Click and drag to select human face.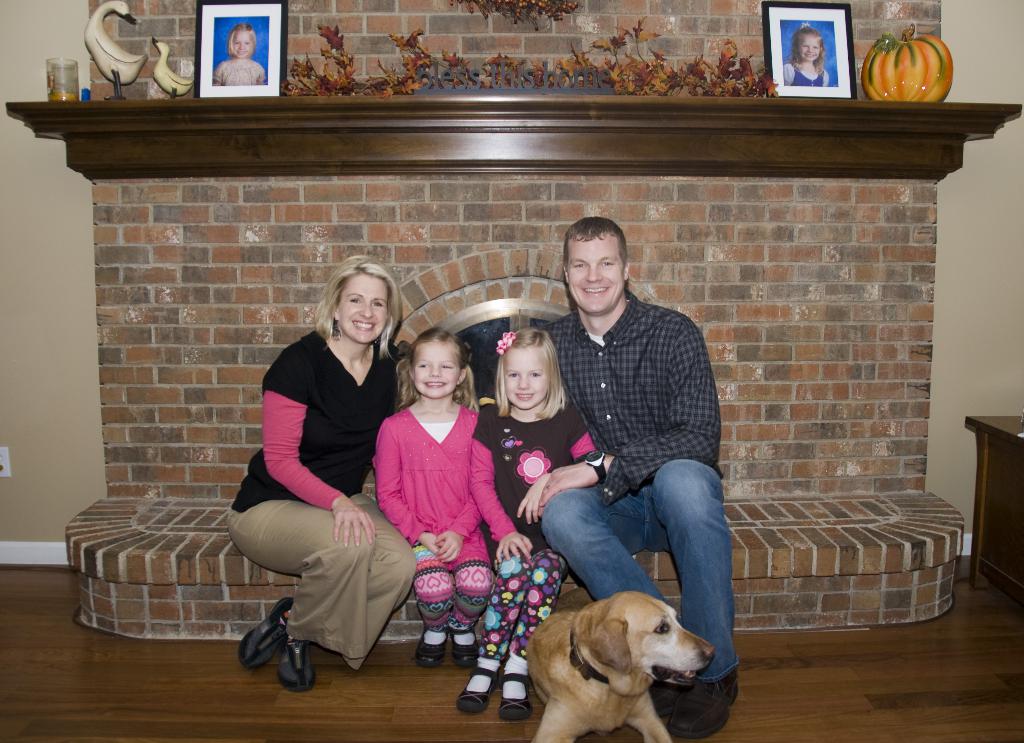
Selection: box(801, 32, 822, 61).
